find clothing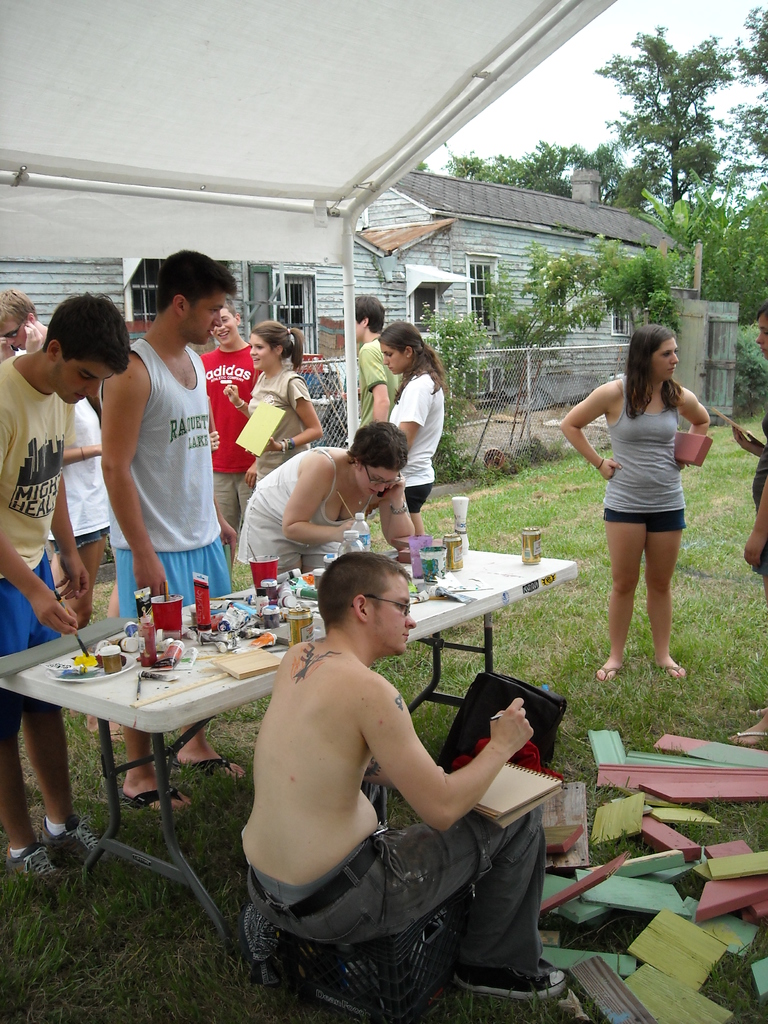
356/344/396/435
